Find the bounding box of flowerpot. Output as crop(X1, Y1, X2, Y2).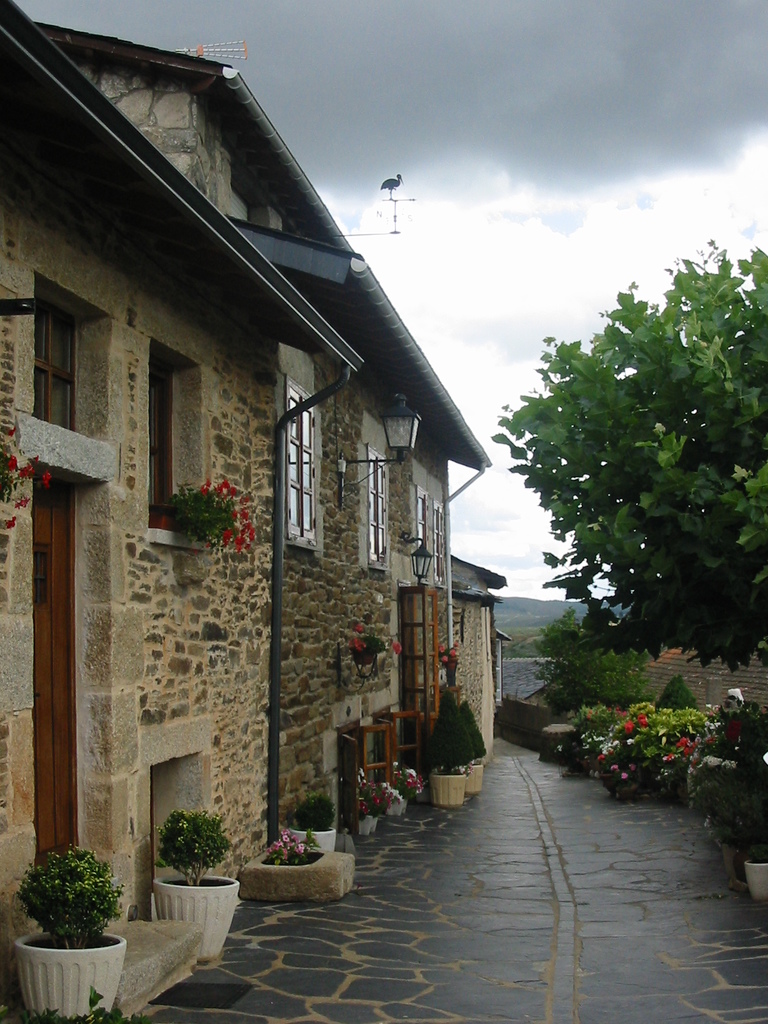
crop(280, 826, 338, 854).
